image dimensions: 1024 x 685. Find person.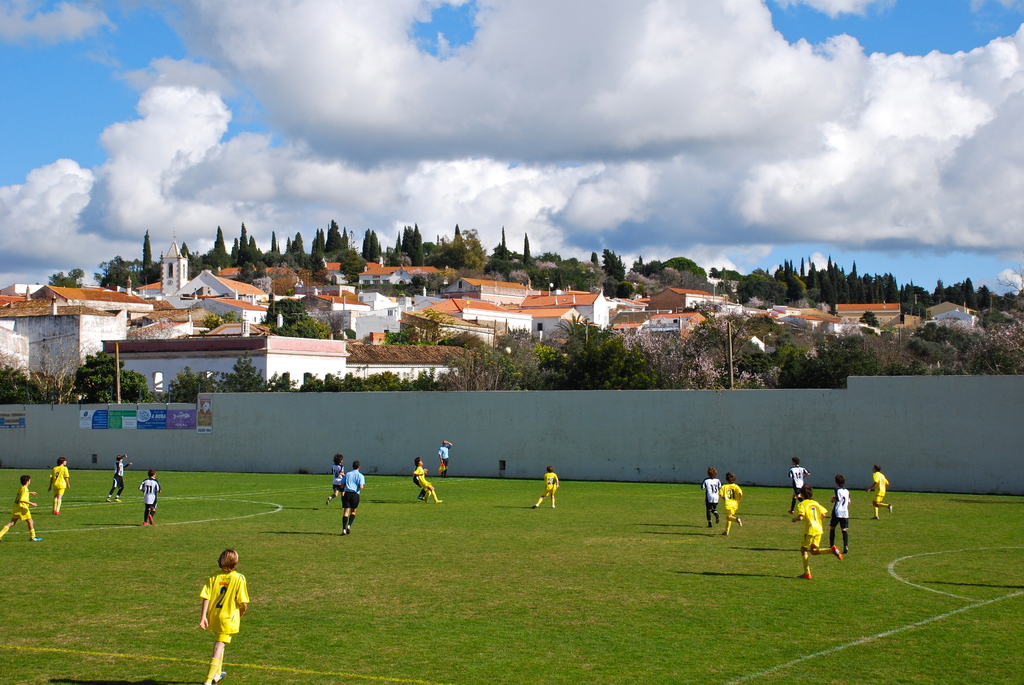
[x1=868, y1=462, x2=892, y2=522].
